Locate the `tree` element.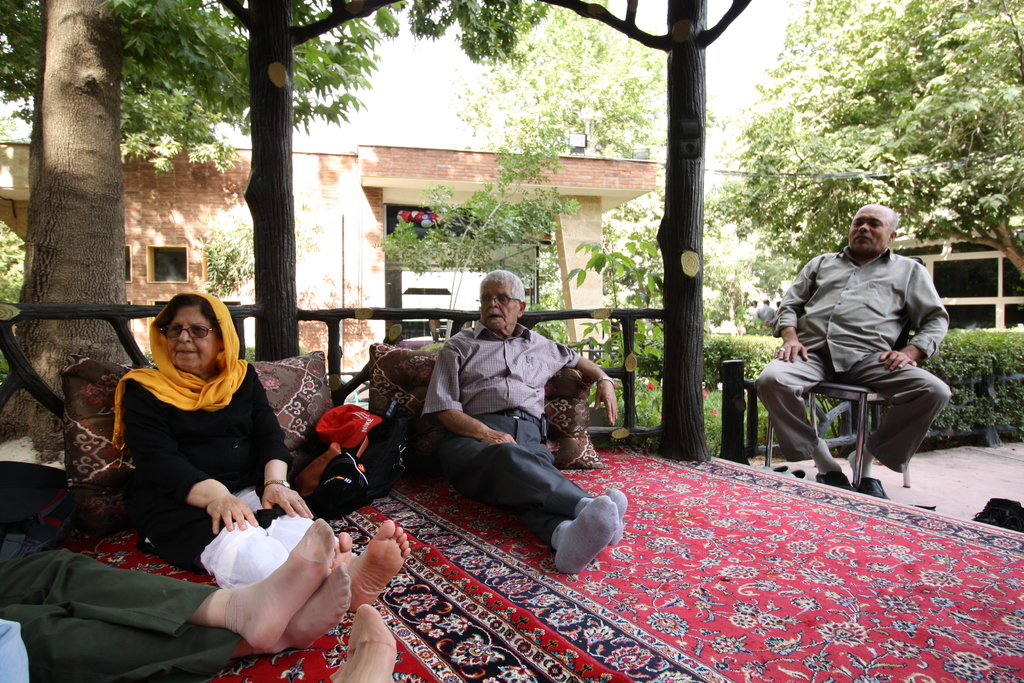
Element bbox: <box>539,0,751,458</box>.
